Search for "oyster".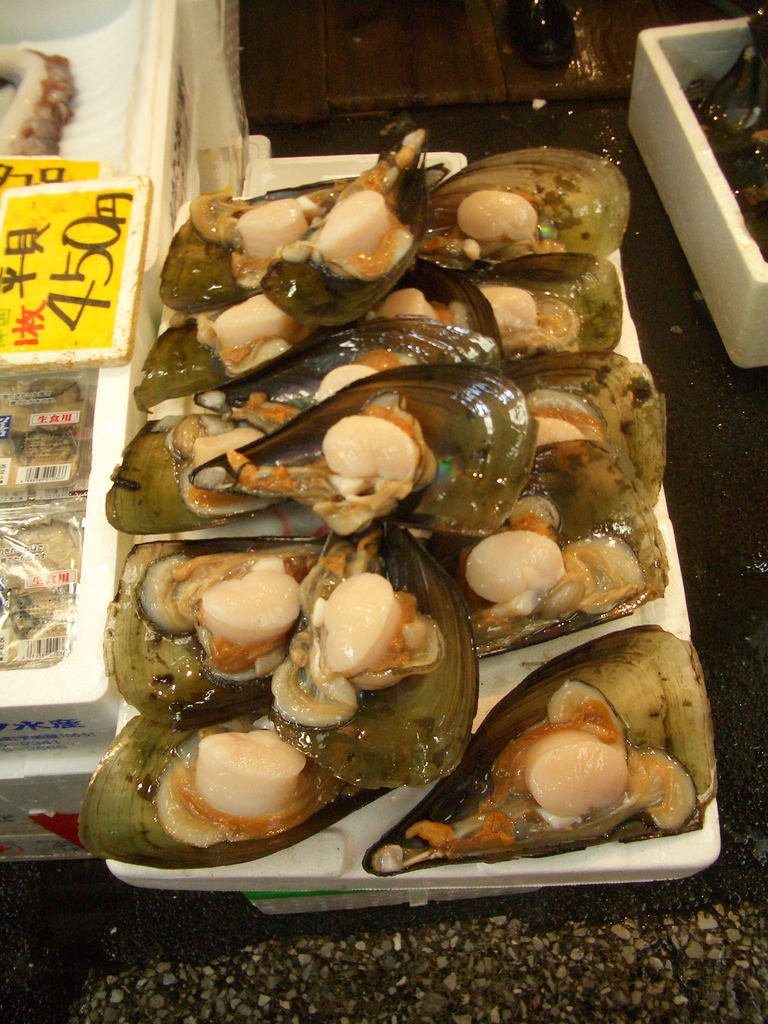
Found at pyautogui.locateOnScreen(262, 109, 434, 337).
